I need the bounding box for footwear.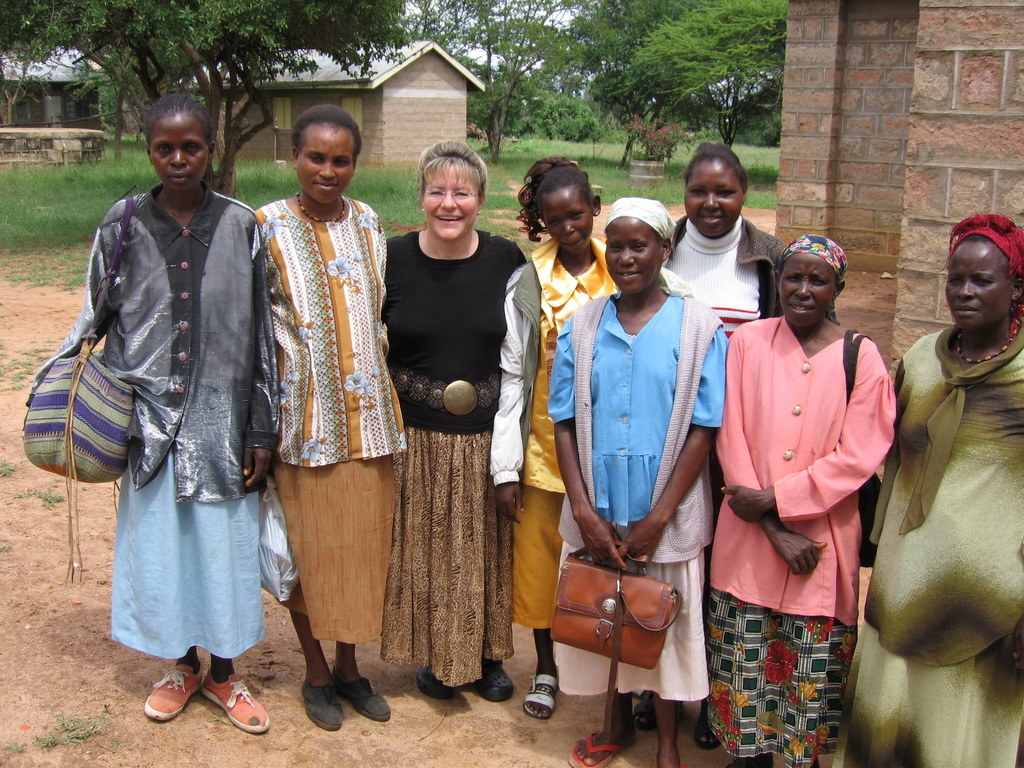
Here it is: 334/671/392/722.
